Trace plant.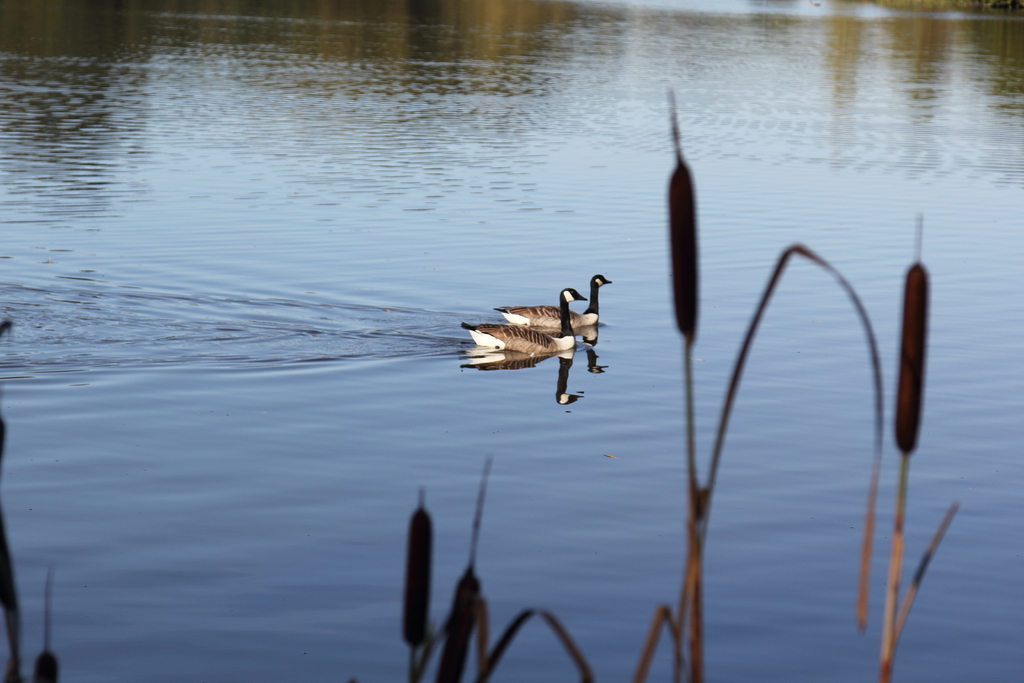
Traced to detection(0, 314, 67, 682).
